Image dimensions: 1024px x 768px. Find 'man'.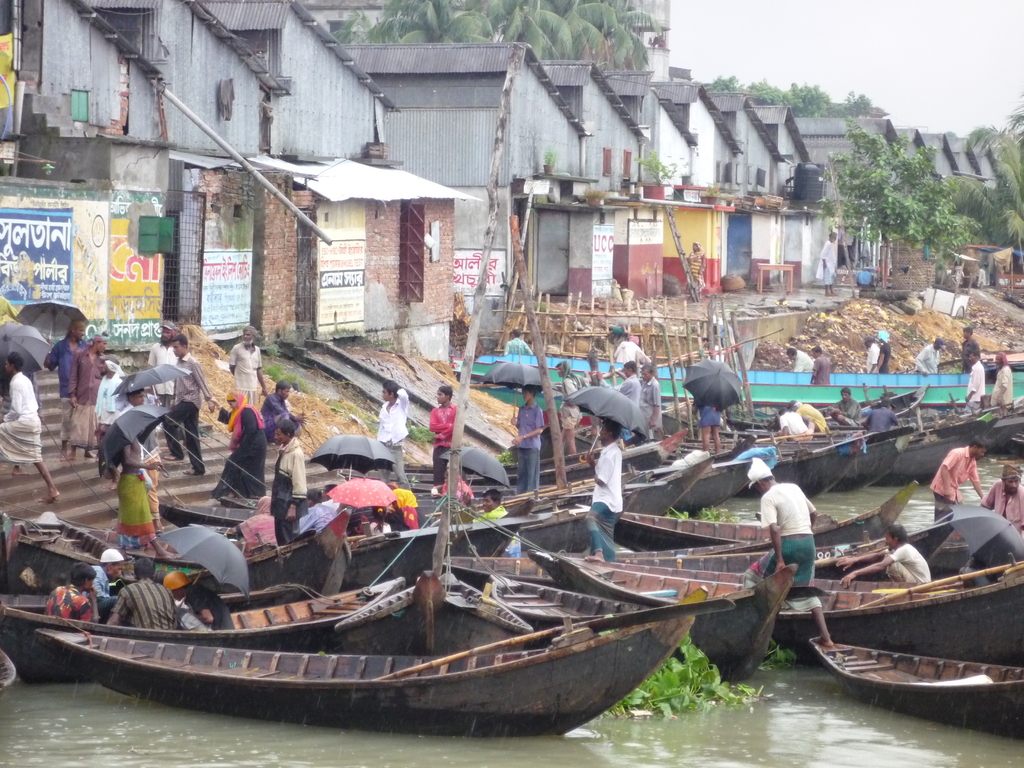
box=[931, 435, 986, 519].
